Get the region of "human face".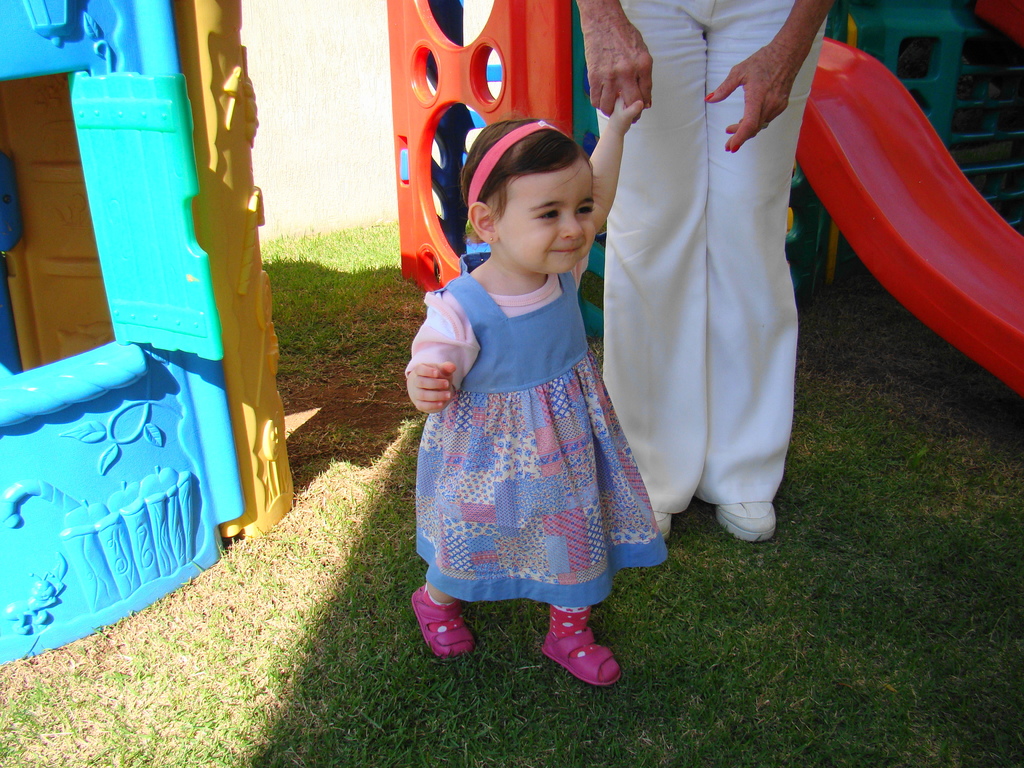
bbox=(495, 161, 599, 276).
